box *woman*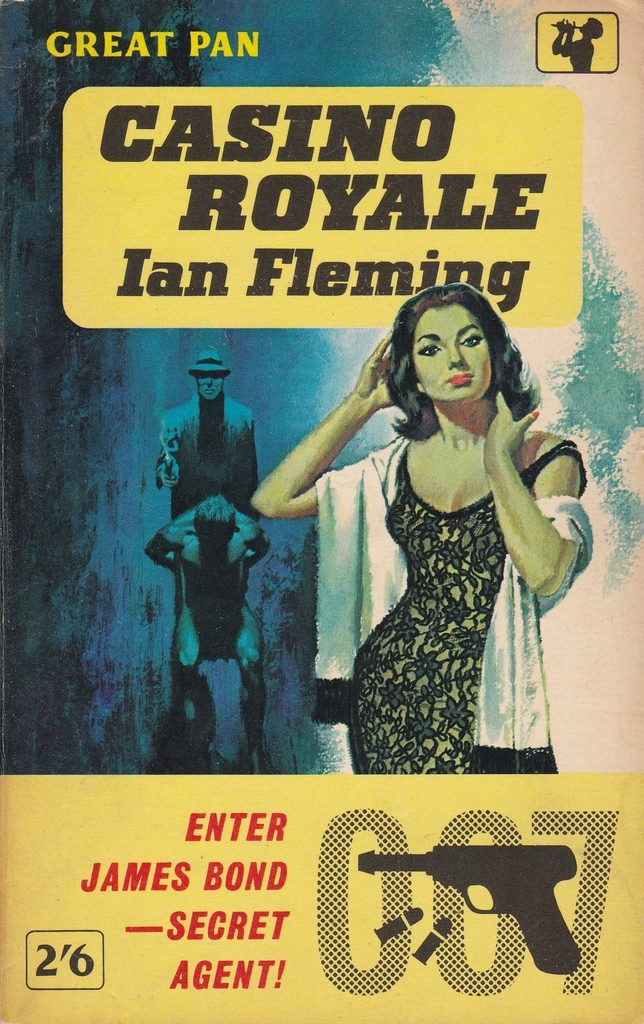
crop(240, 225, 579, 791)
